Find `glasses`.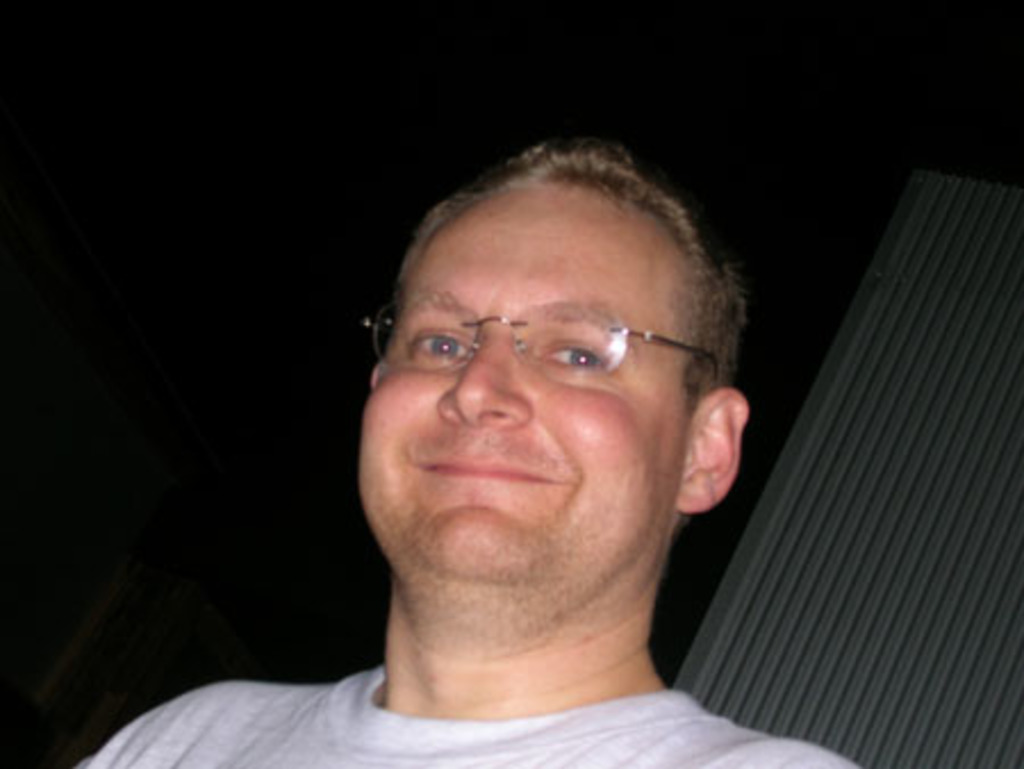
rect(362, 298, 721, 387).
